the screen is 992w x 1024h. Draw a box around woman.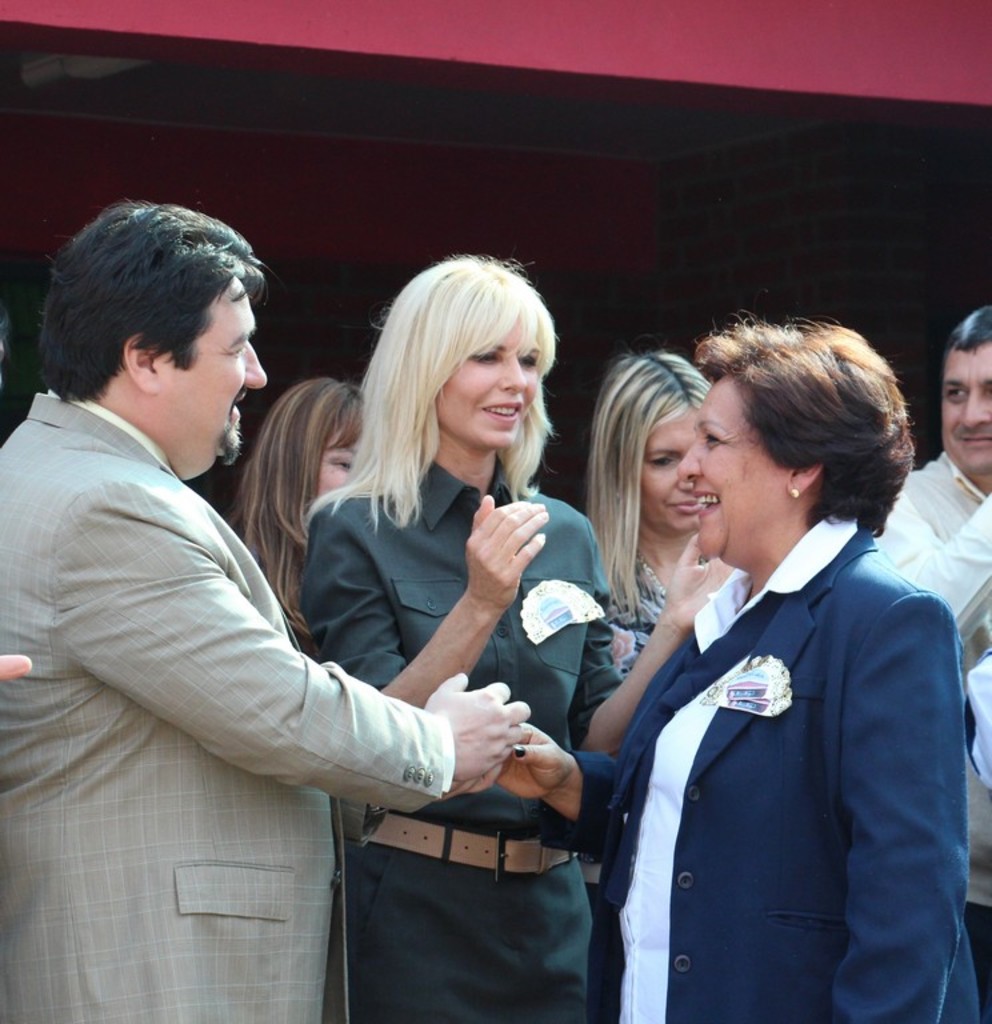
bbox(300, 244, 736, 1023).
